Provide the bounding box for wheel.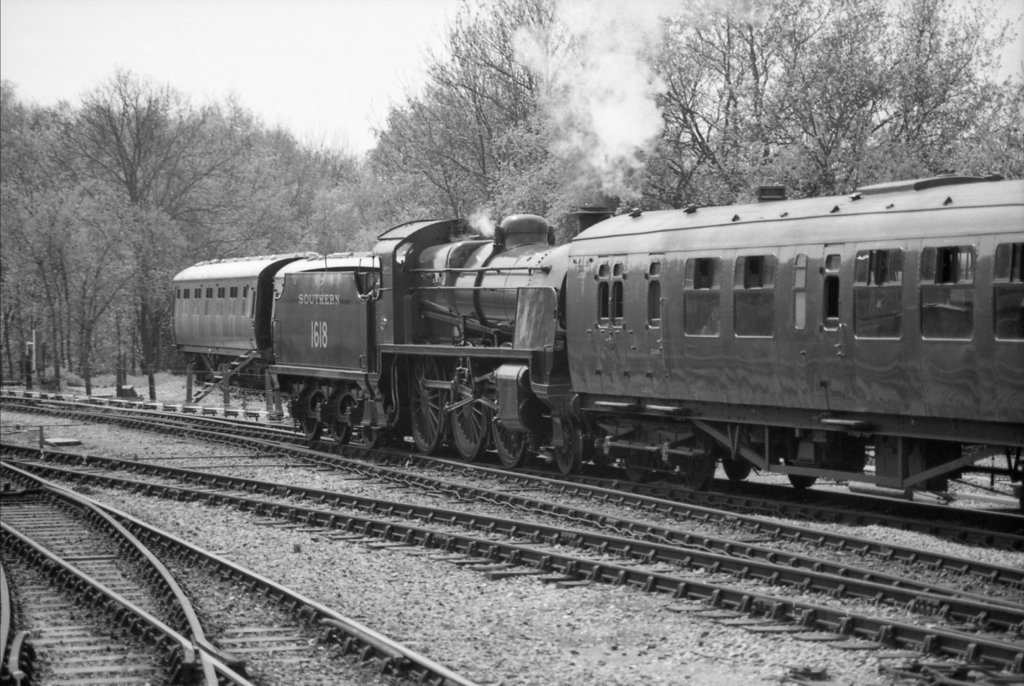
box=[619, 429, 653, 481].
